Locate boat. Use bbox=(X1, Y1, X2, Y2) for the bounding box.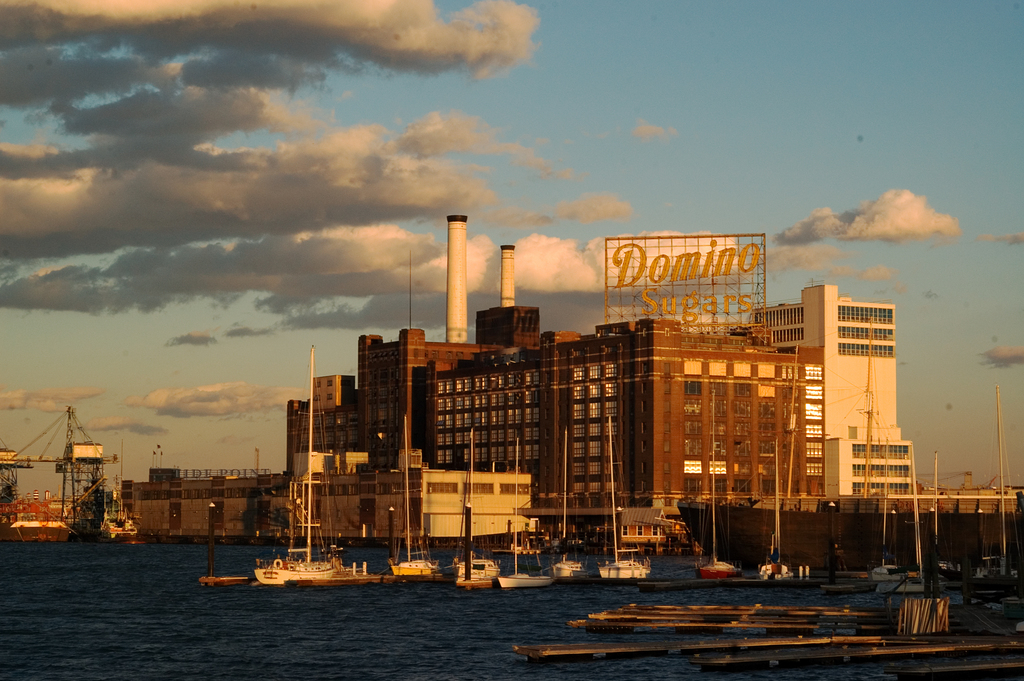
bbox=(249, 346, 385, 586).
